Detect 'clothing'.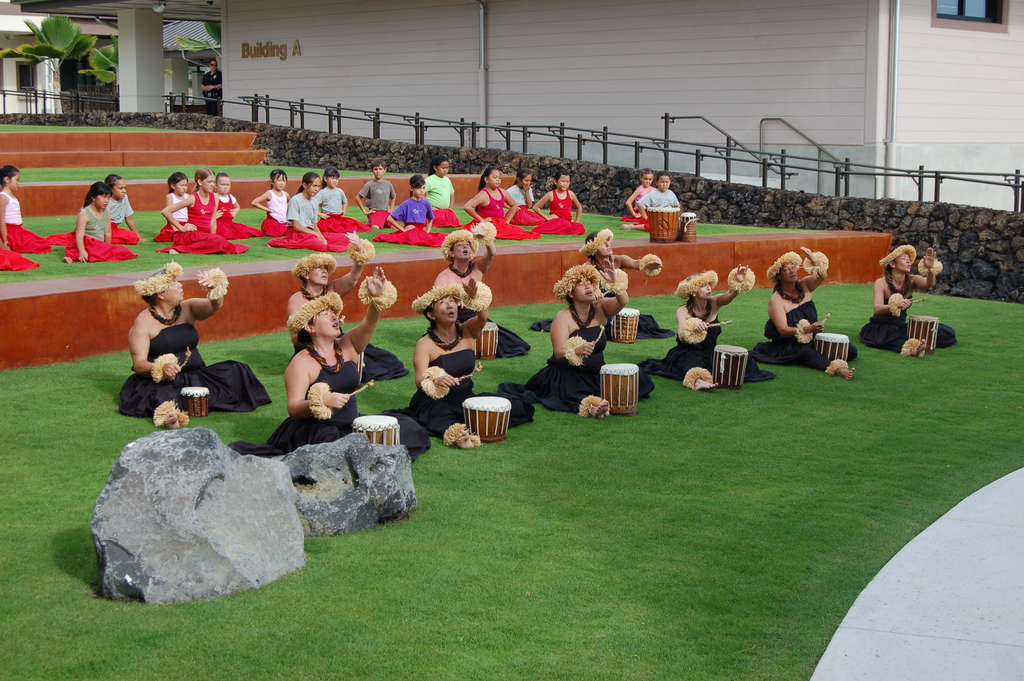
Detected at (852,300,959,354).
